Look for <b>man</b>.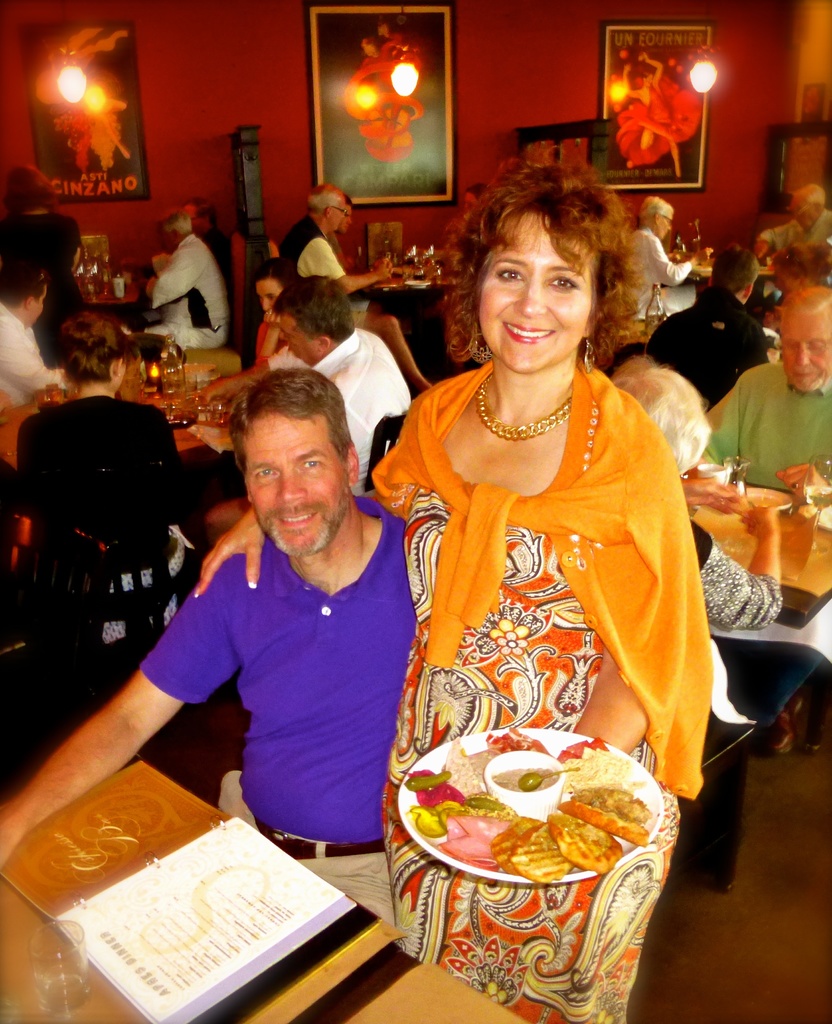
Found: 706:285:831:763.
